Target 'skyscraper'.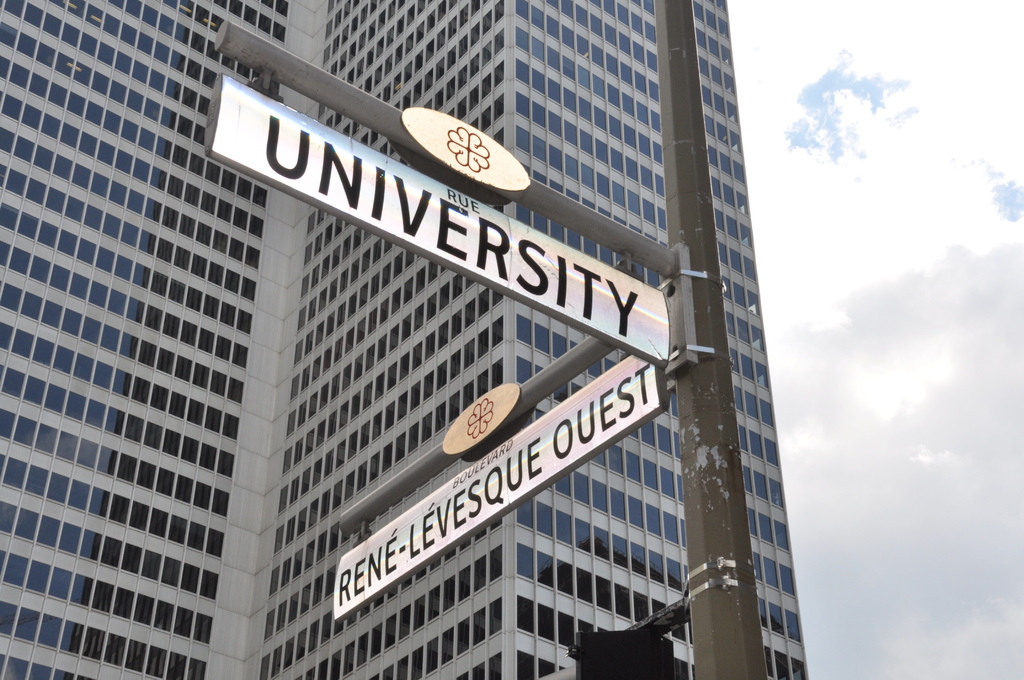
Target region: (x1=0, y1=21, x2=840, y2=679).
